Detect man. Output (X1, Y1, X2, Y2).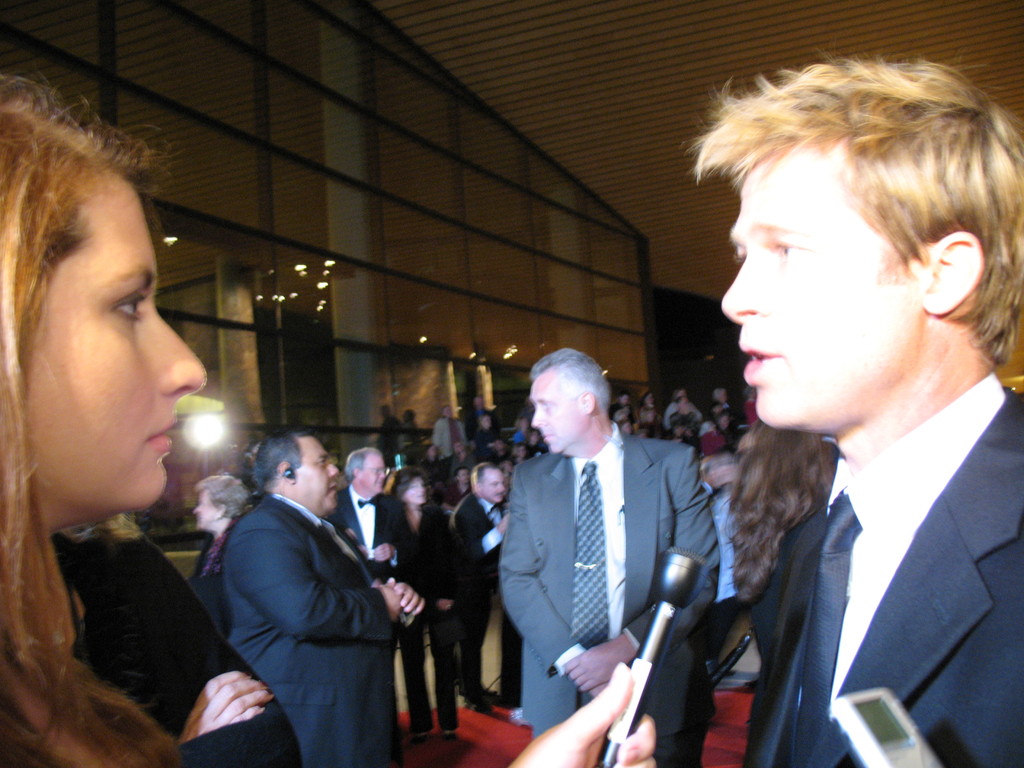
(684, 42, 1023, 767).
